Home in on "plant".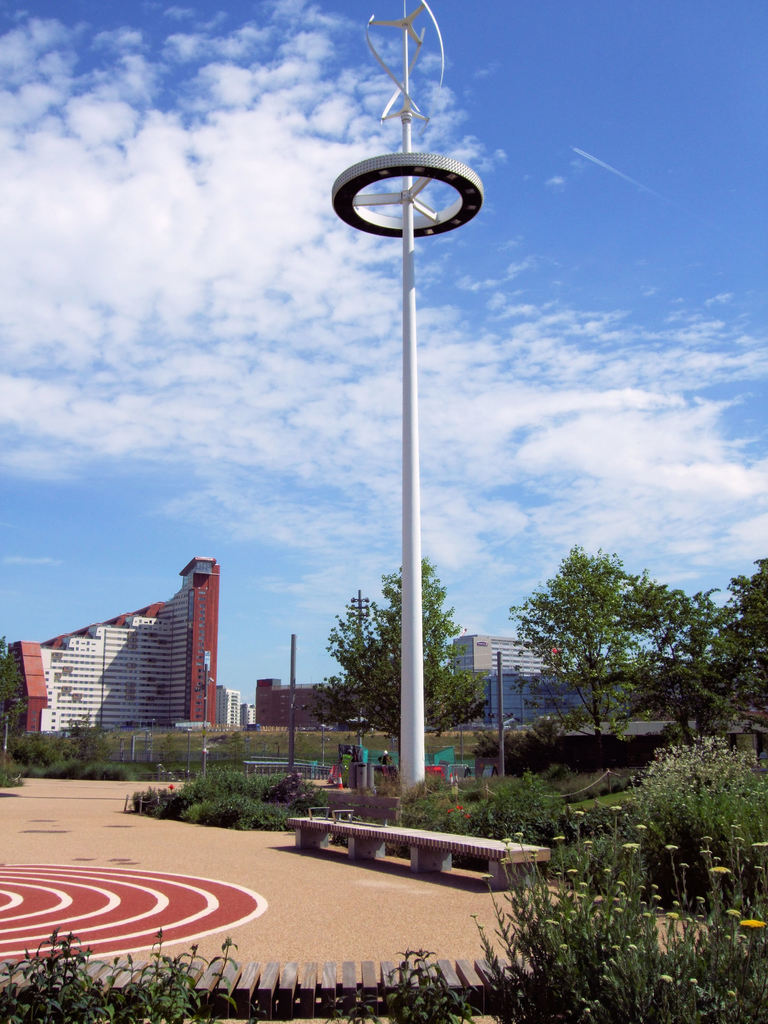
Homed in at BBox(131, 724, 394, 783).
